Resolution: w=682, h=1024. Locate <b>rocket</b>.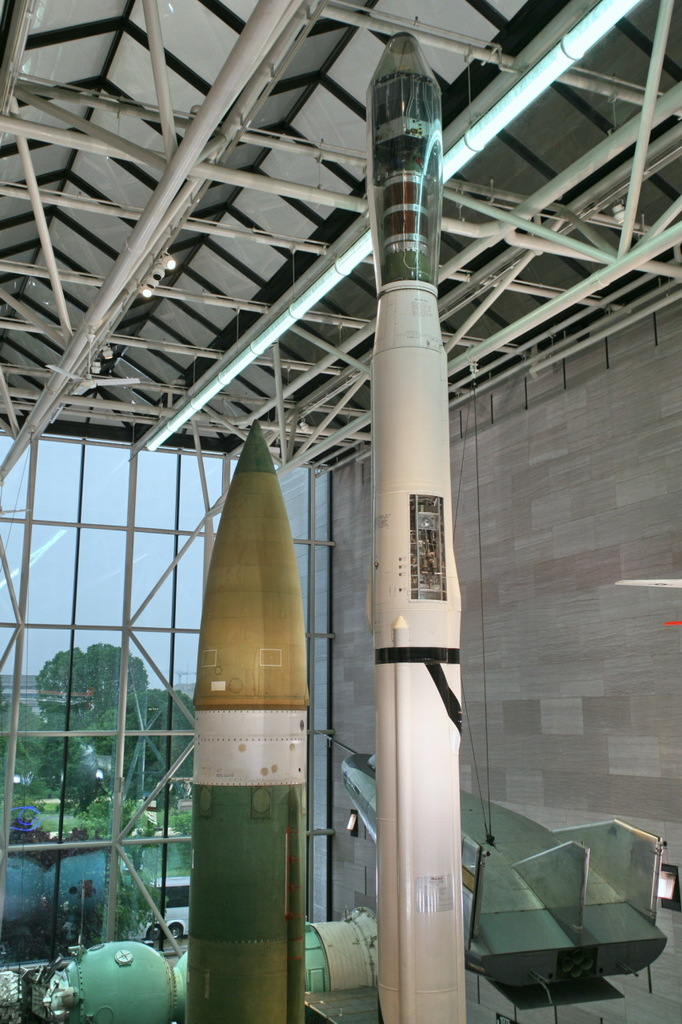
Rect(377, 30, 463, 1021).
